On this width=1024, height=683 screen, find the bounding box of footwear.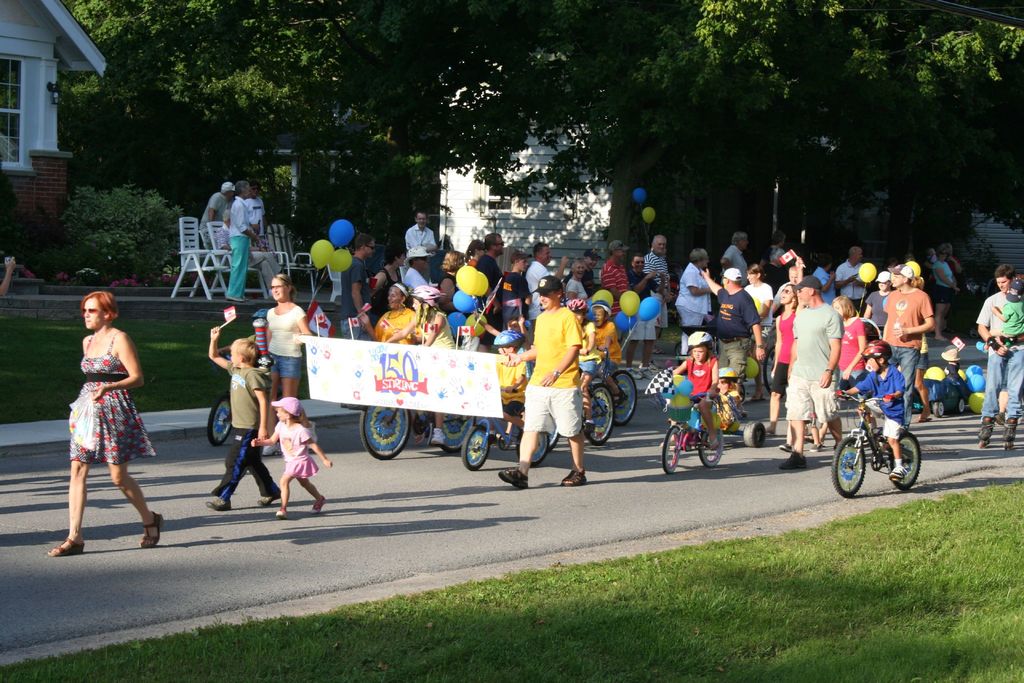
Bounding box: 1001, 418, 1019, 441.
